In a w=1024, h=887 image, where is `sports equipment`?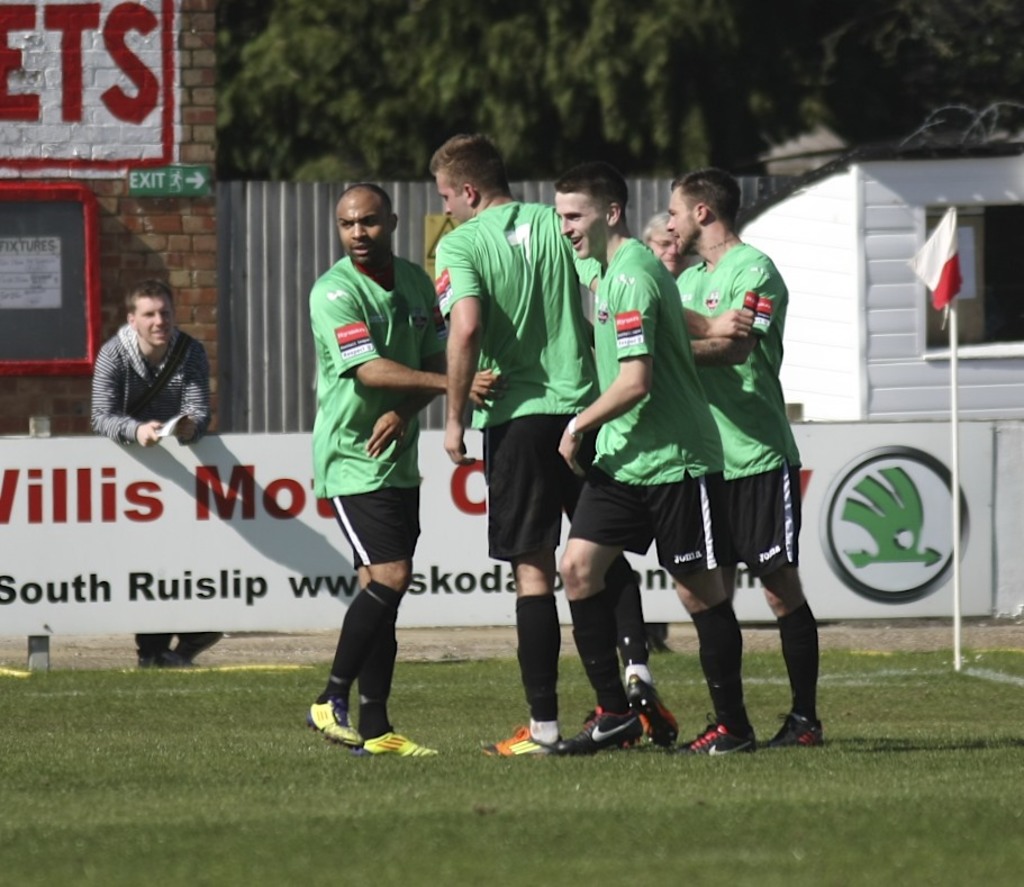
{"x1": 560, "y1": 710, "x2": 641, "y2": 751}.
